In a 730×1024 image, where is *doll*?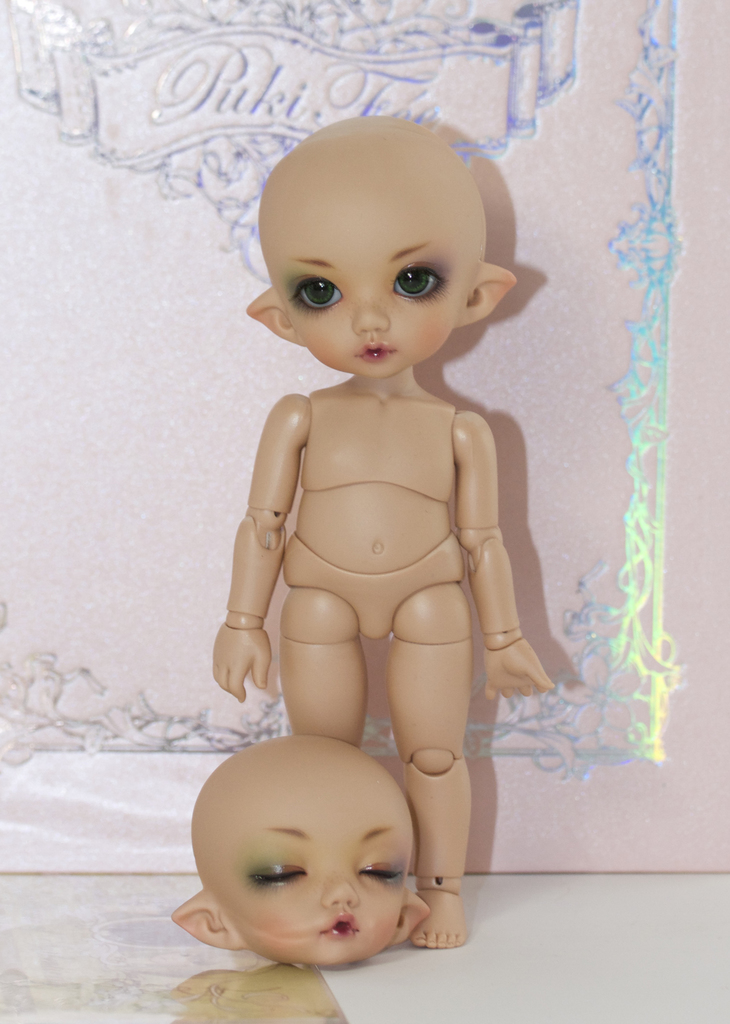
[160,726,447,986].
